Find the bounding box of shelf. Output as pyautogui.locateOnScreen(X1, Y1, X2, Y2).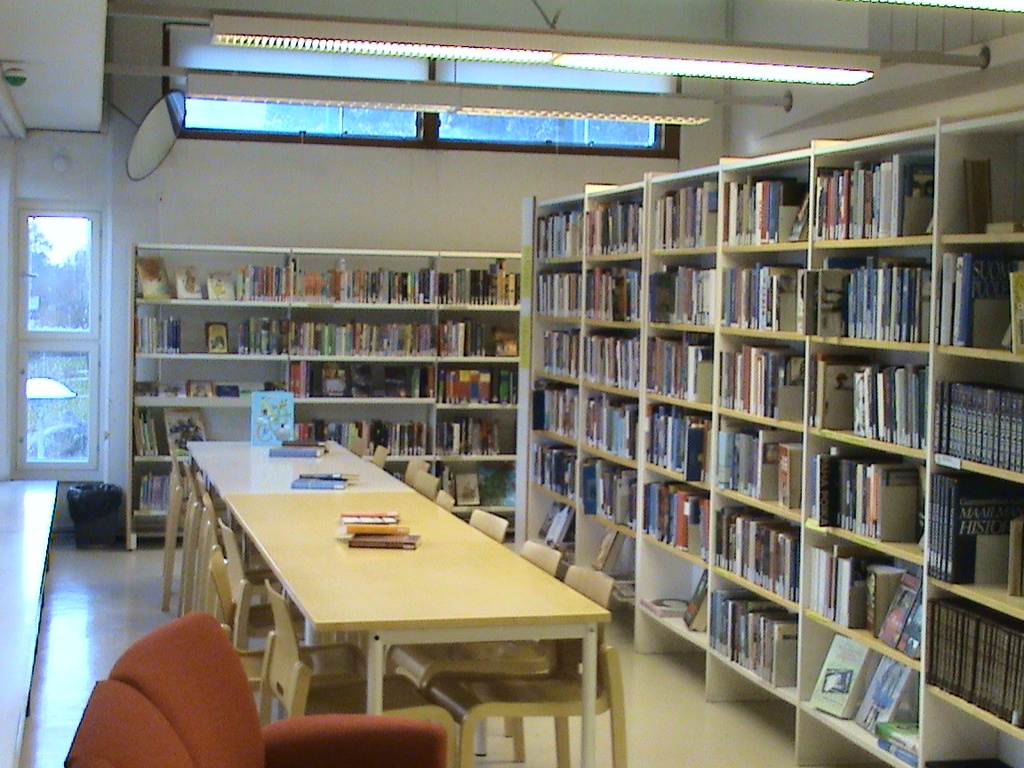
pyautogui.locateOnScreen(933, 116, 1023, 246).
